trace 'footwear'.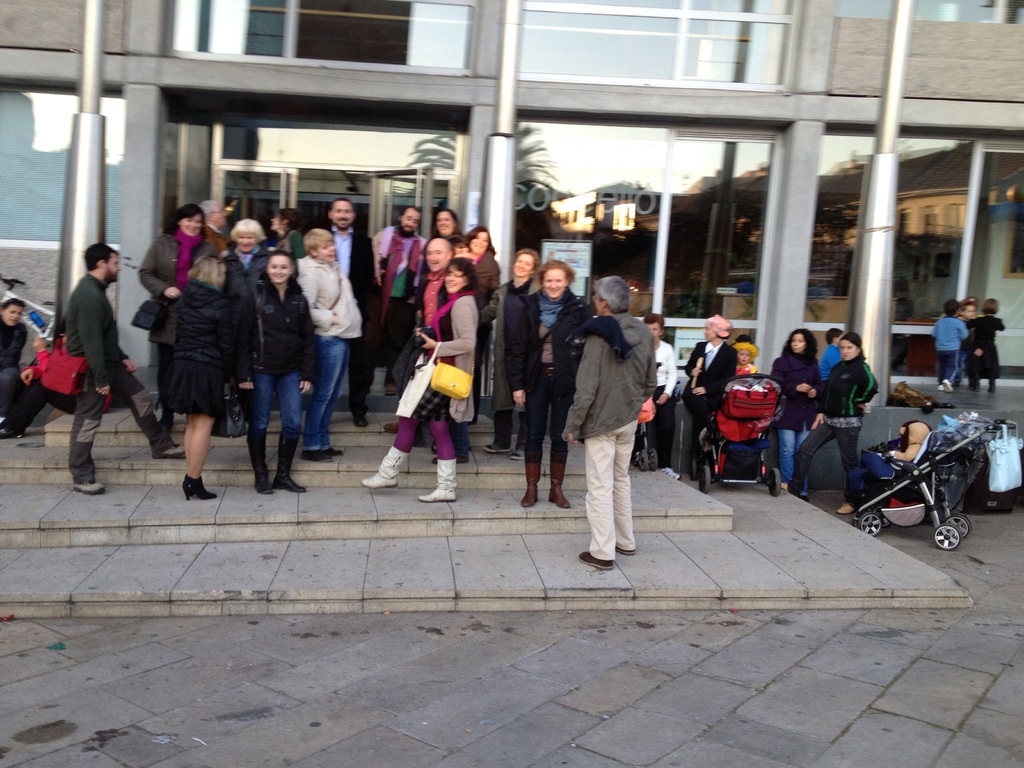
Traced to locate(986, 383, 997, 394).
